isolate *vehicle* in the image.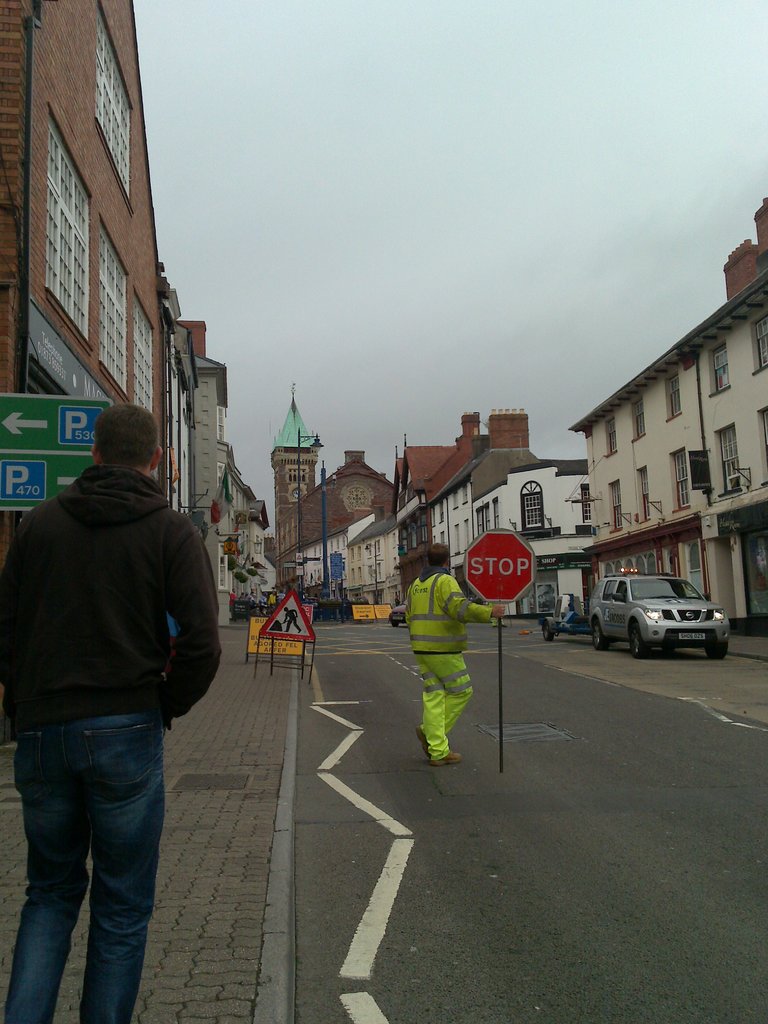
Isolated region: pyautogui.locateOnScreen(607, 557, 745, 657).
